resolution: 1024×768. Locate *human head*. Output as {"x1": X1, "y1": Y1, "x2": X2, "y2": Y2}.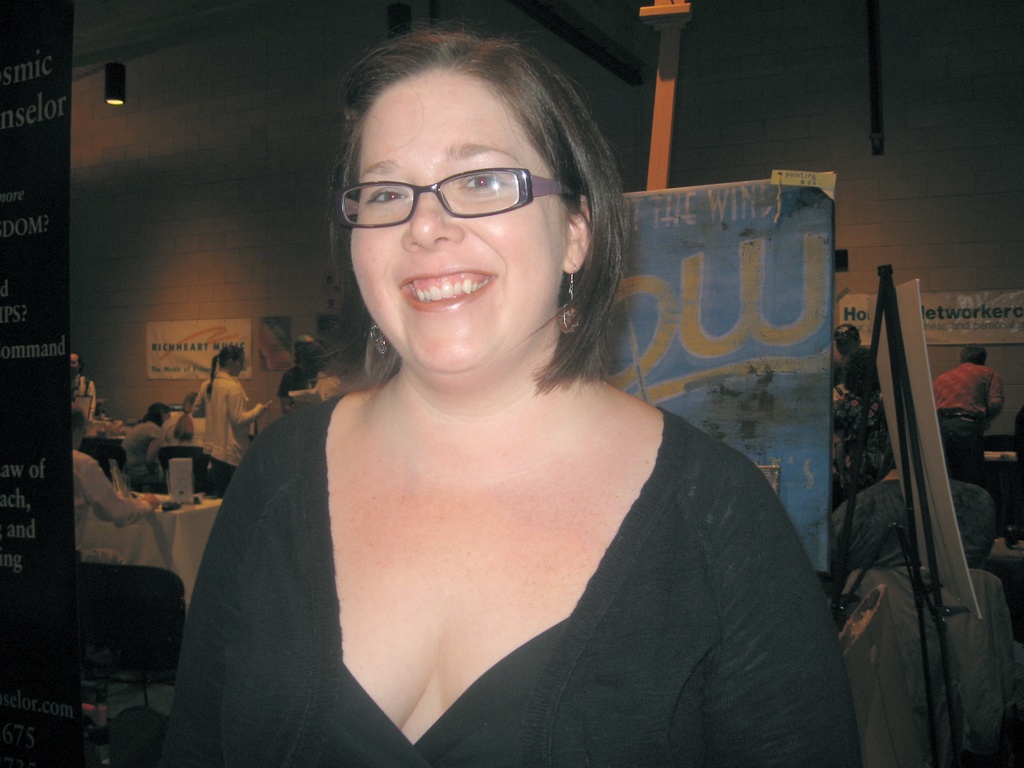
{"x1": 831, "y1": 323, "x2": 858, "y2": 356}.
